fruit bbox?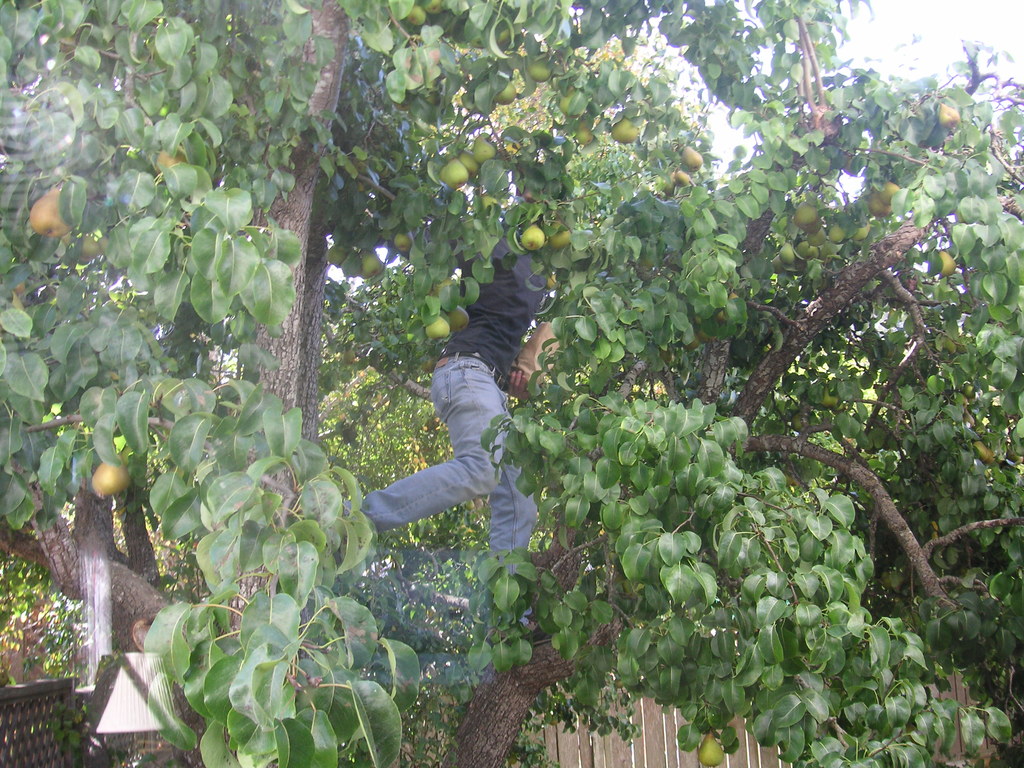
<region>696, 733, 728, 767</region>
